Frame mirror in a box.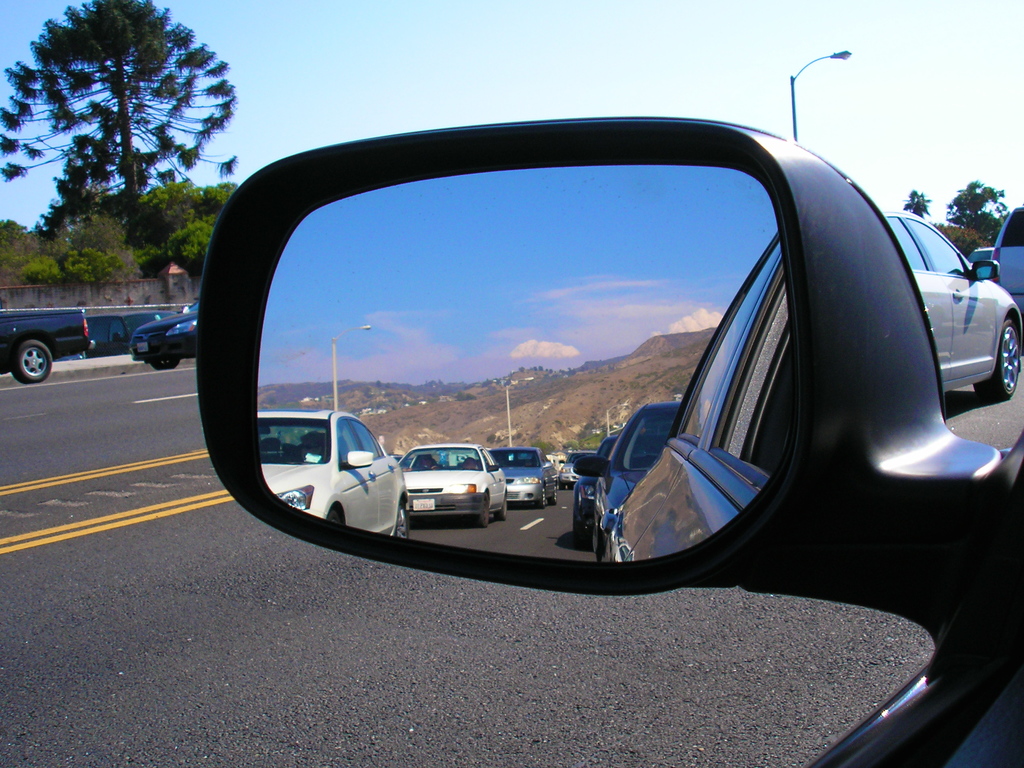
x1=975 y1=263 x2=996 y2=275.
